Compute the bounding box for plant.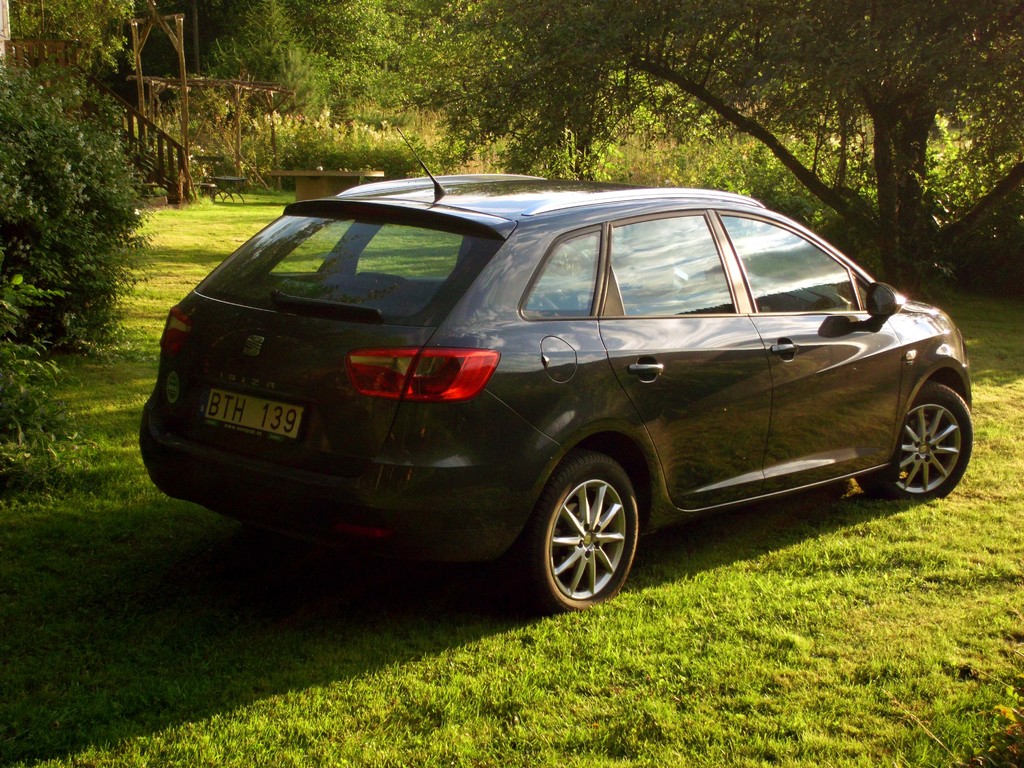
box(165, 84, 293, 173).
